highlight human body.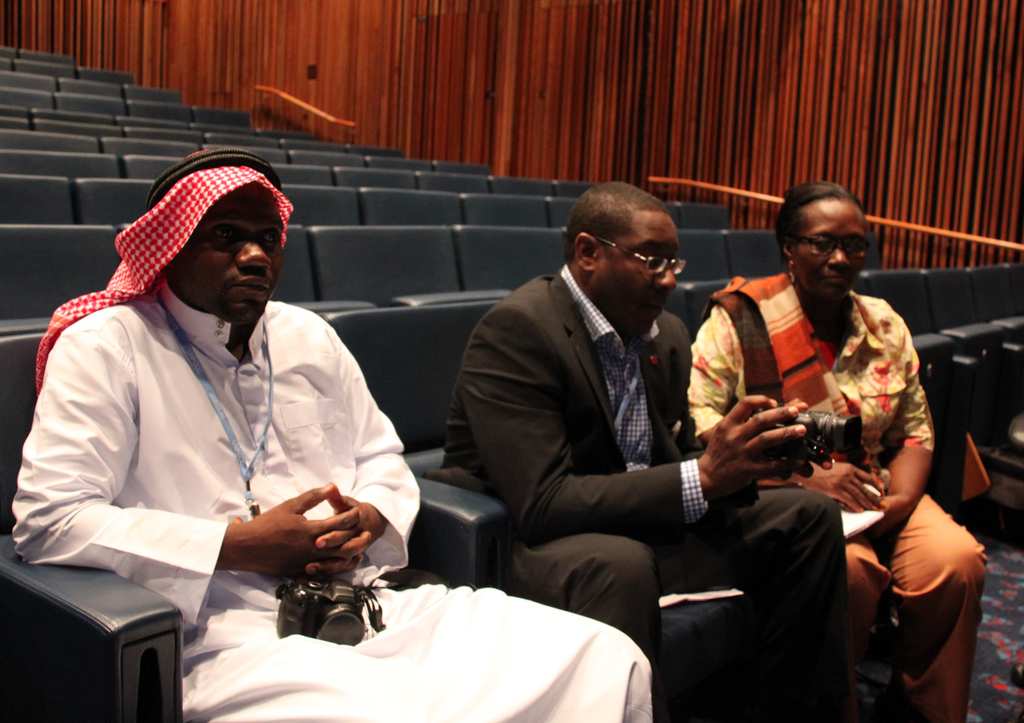
Highlighted region: l=437, t=186, r=855, b=722.
